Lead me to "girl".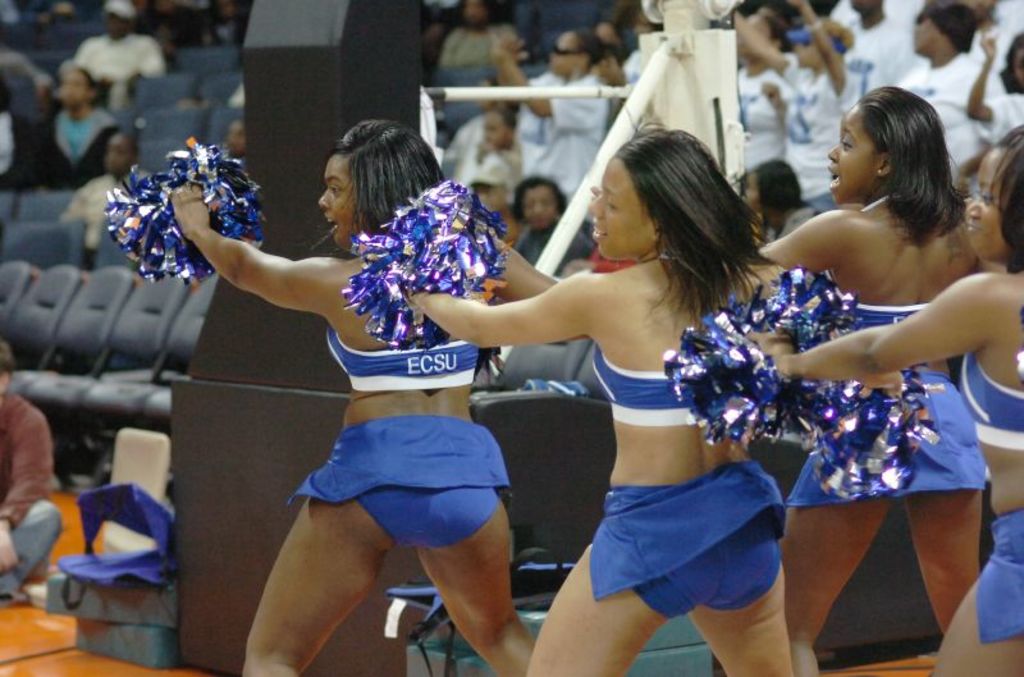
Lead to l=586, t=82, r=978, b=676.
